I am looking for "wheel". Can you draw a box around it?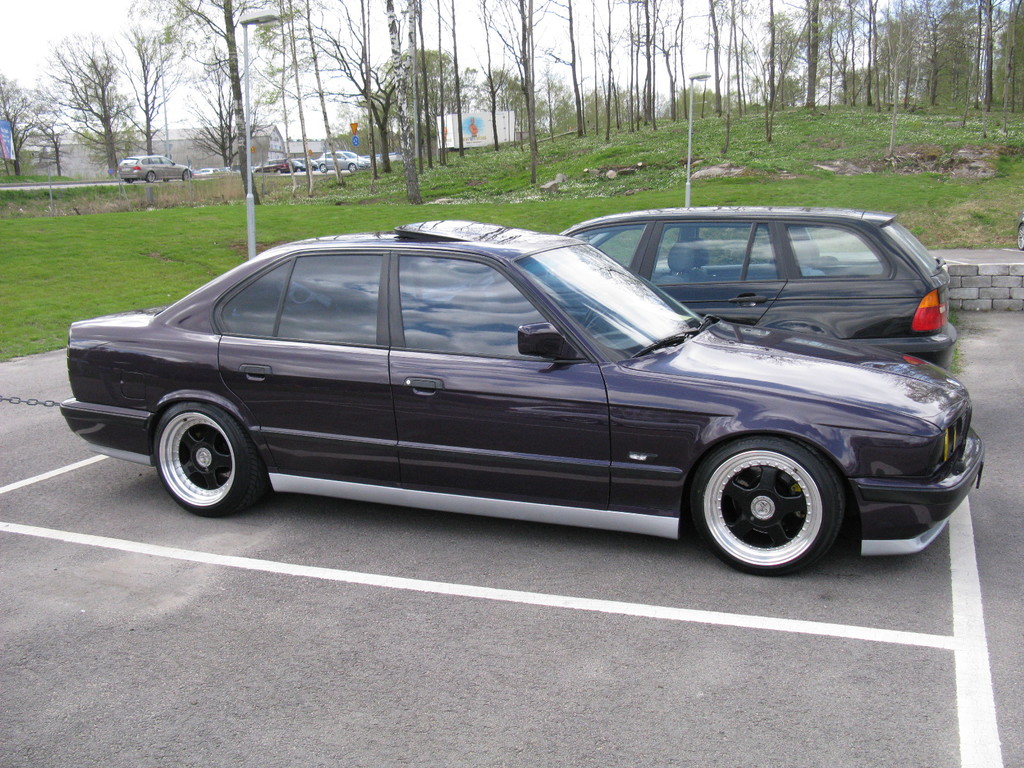
Sure, the bounding box is x1=298, y1=166, x2=301, y2=172.
